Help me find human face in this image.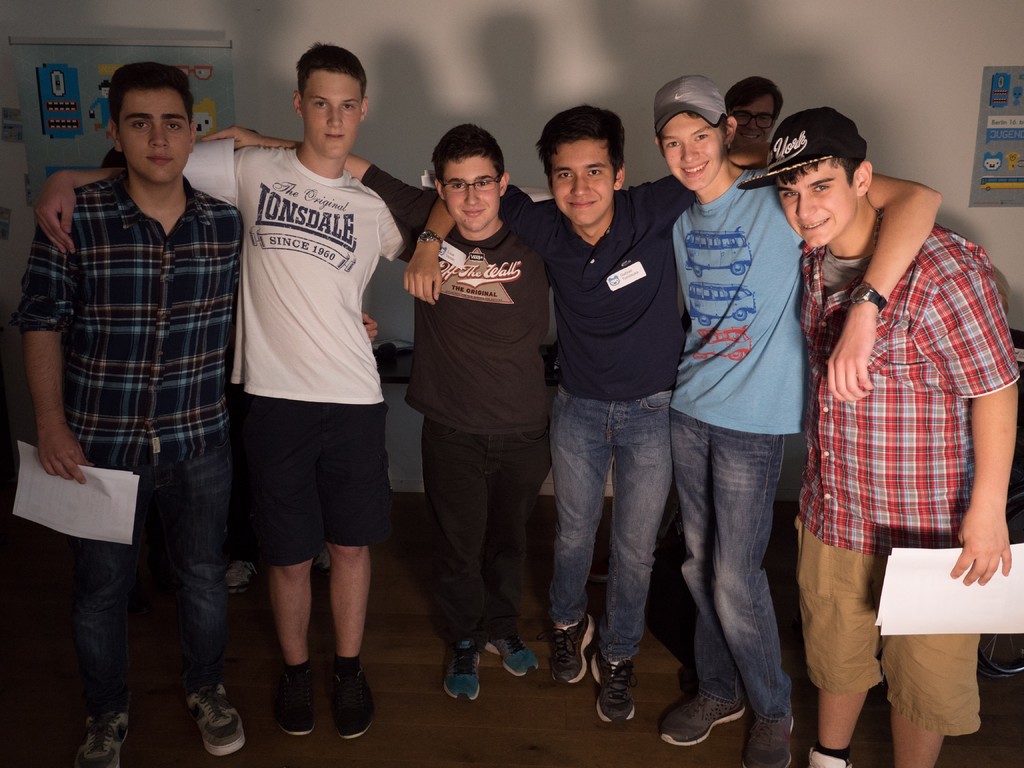
Found it: bbox=(444, 155, 494, 230).
